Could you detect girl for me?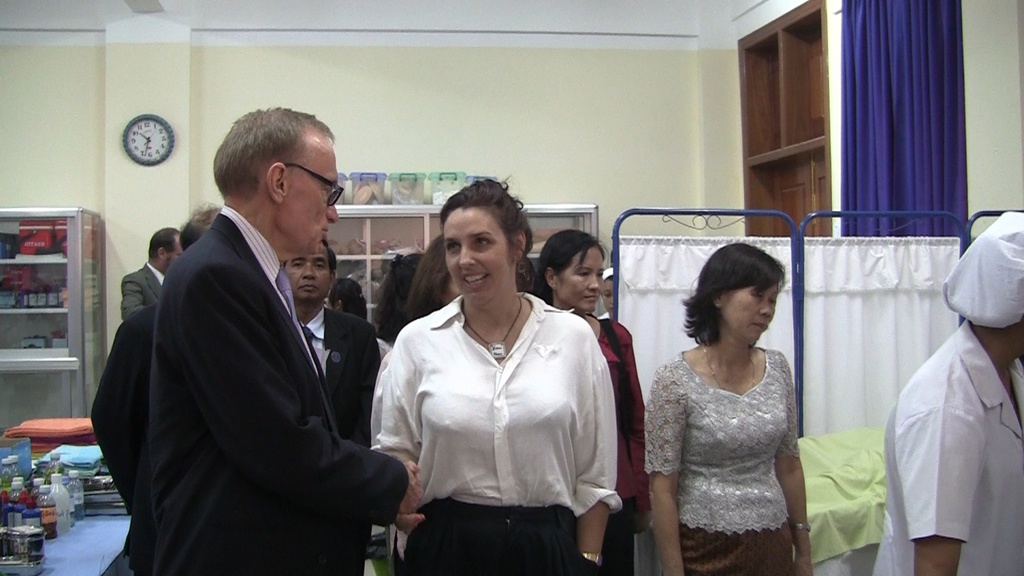
Detection result: 646,244,815,575.
